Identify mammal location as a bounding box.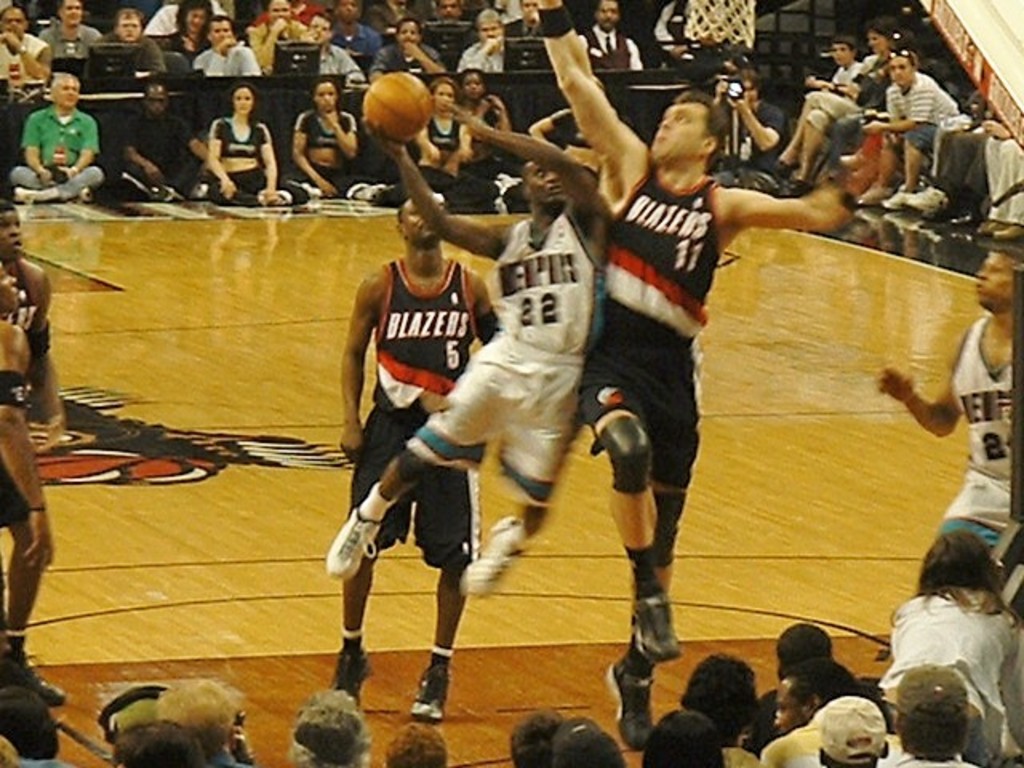
(x1=330, y1=189, x2=507, y2=723).
